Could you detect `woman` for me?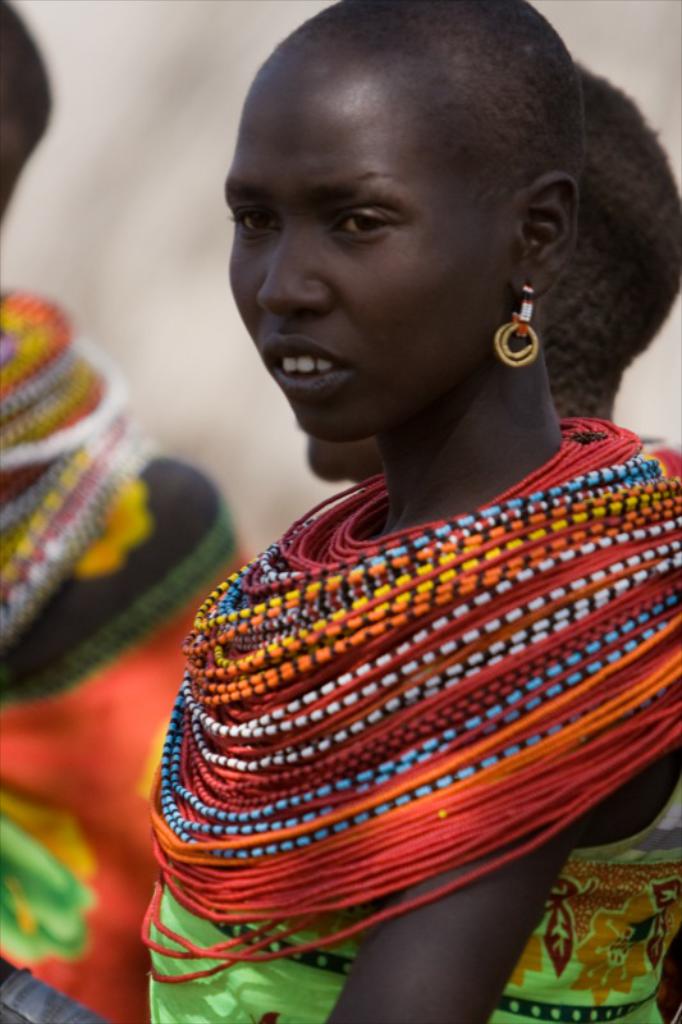
Detection result: bbox=[101, 23, 681, 920].
